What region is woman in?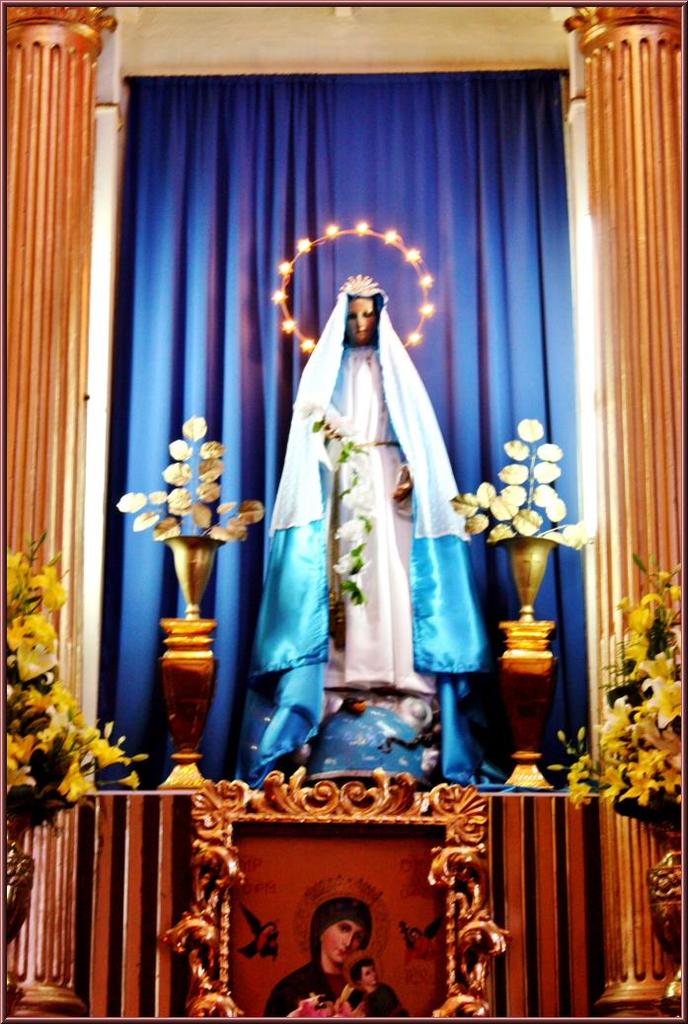
244:273:521:789.
